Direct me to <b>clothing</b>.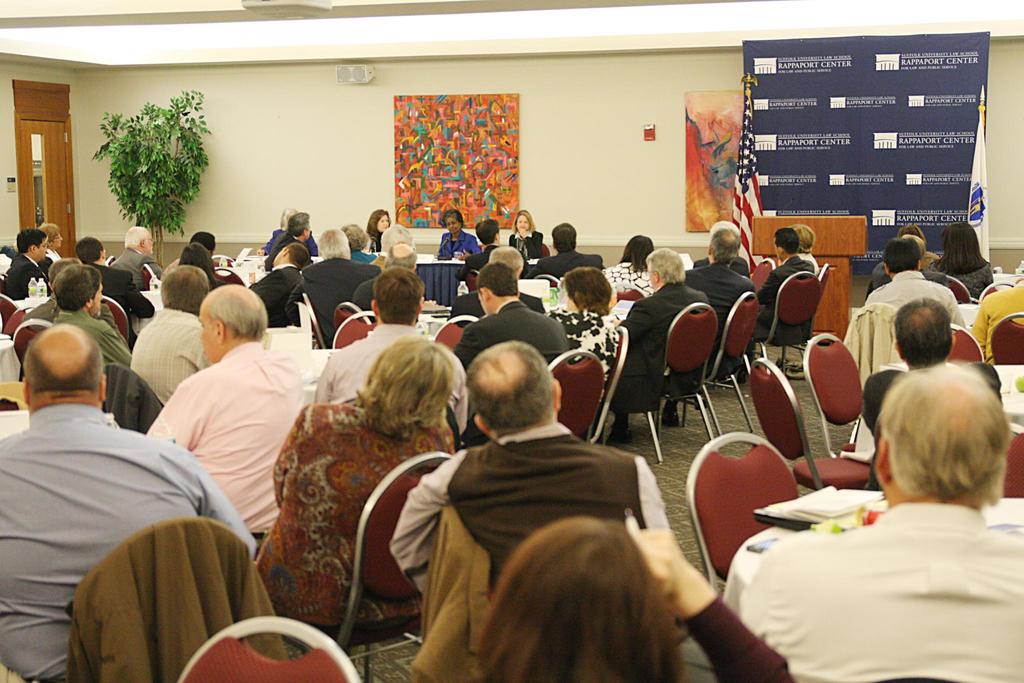
Direction: box=[123, 314, 204, 397].
